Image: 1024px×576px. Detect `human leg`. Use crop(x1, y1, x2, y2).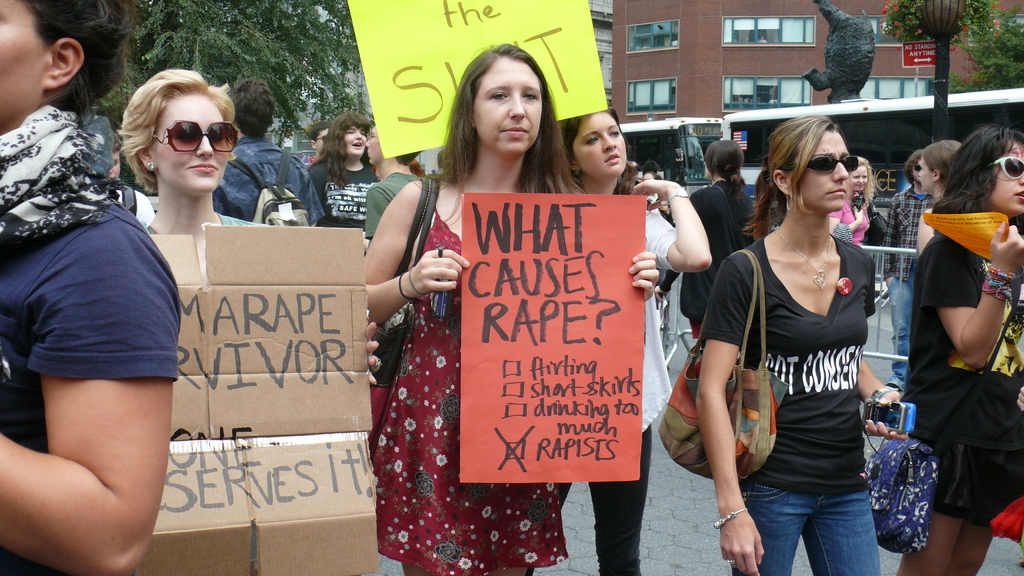
crop(799, 487, 882, 575).
